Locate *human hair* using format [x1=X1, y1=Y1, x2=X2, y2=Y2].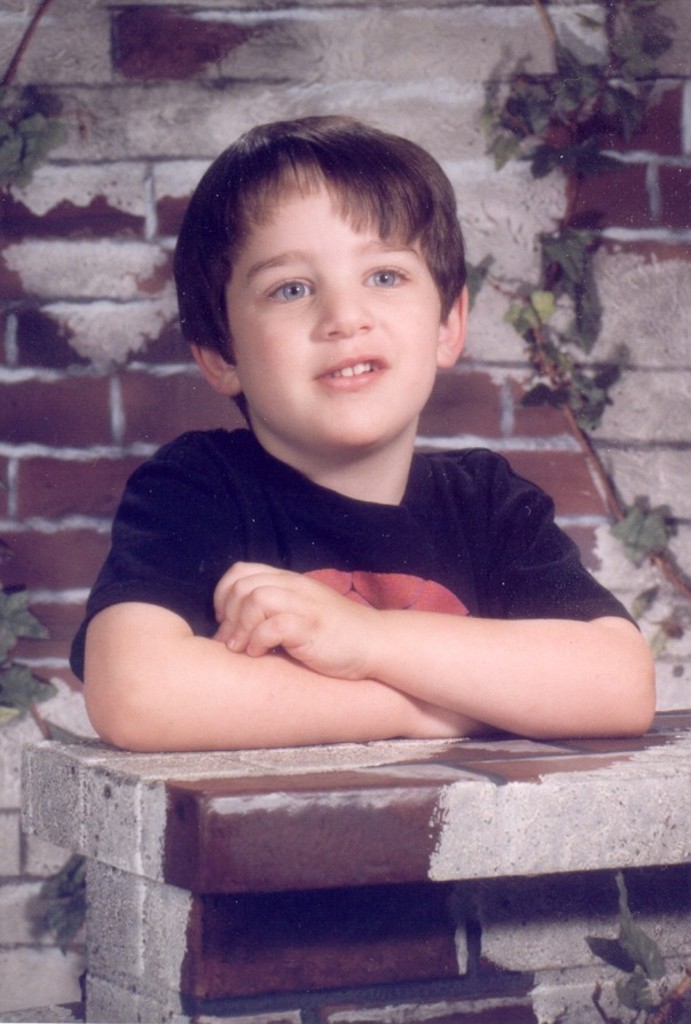
[x1=175, y1=108, x2=456, y2=409].
